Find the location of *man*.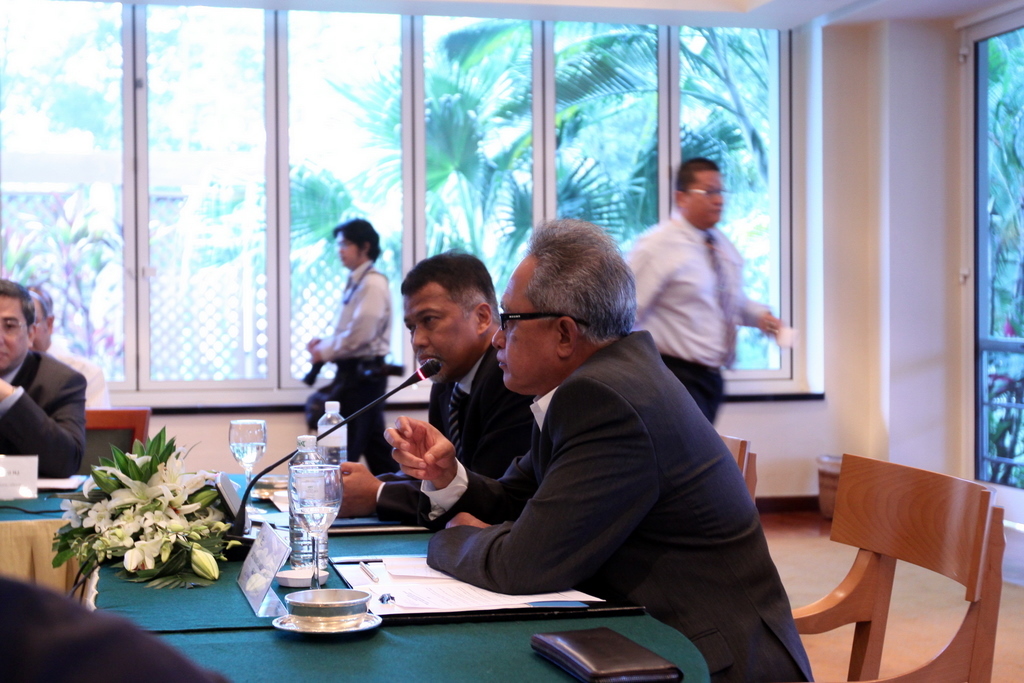
Location: bbox=[0, 270, 90, 486].
